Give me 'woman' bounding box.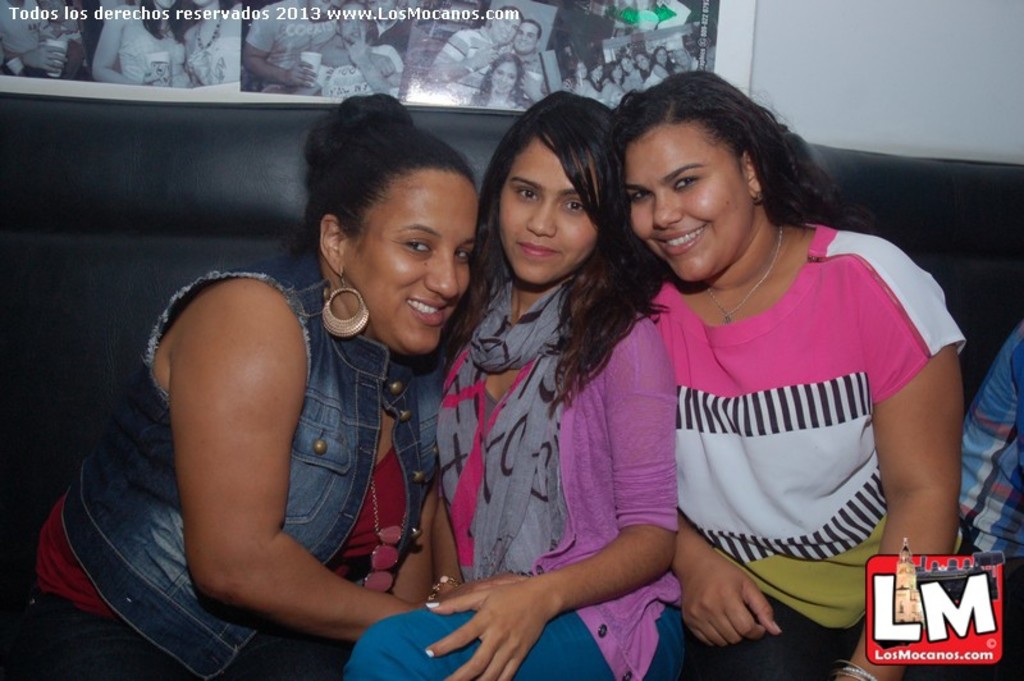
[333,93,736,680].
